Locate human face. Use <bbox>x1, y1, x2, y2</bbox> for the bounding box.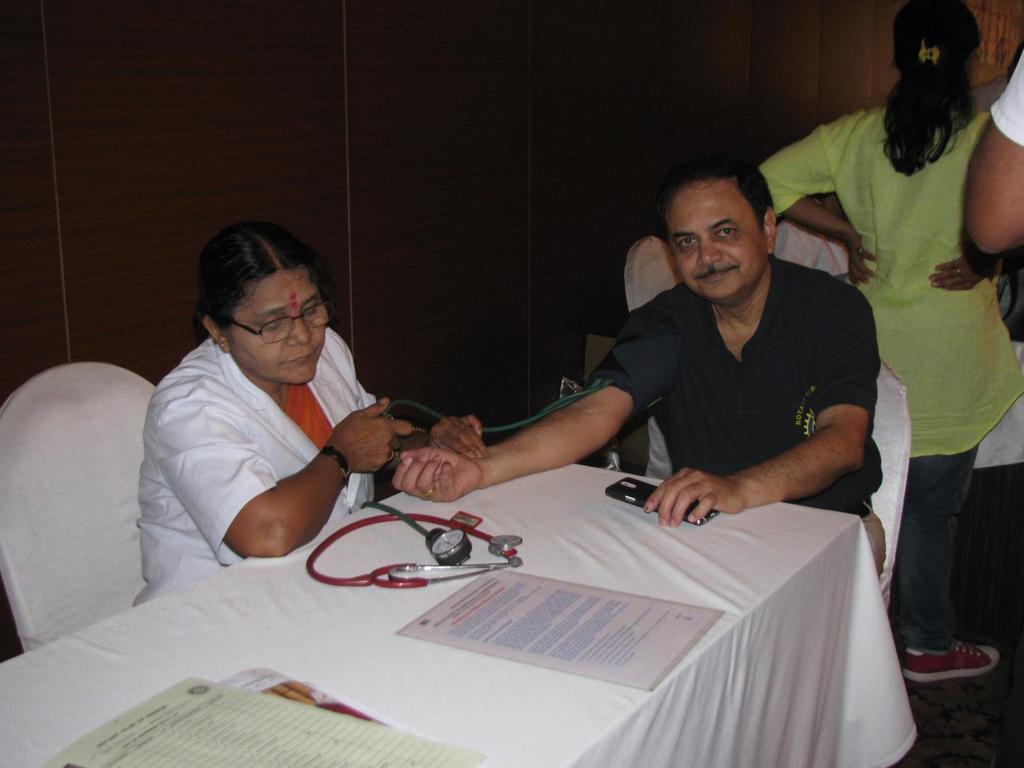
<bbox>228, 275, 331, 382</bbox>.
